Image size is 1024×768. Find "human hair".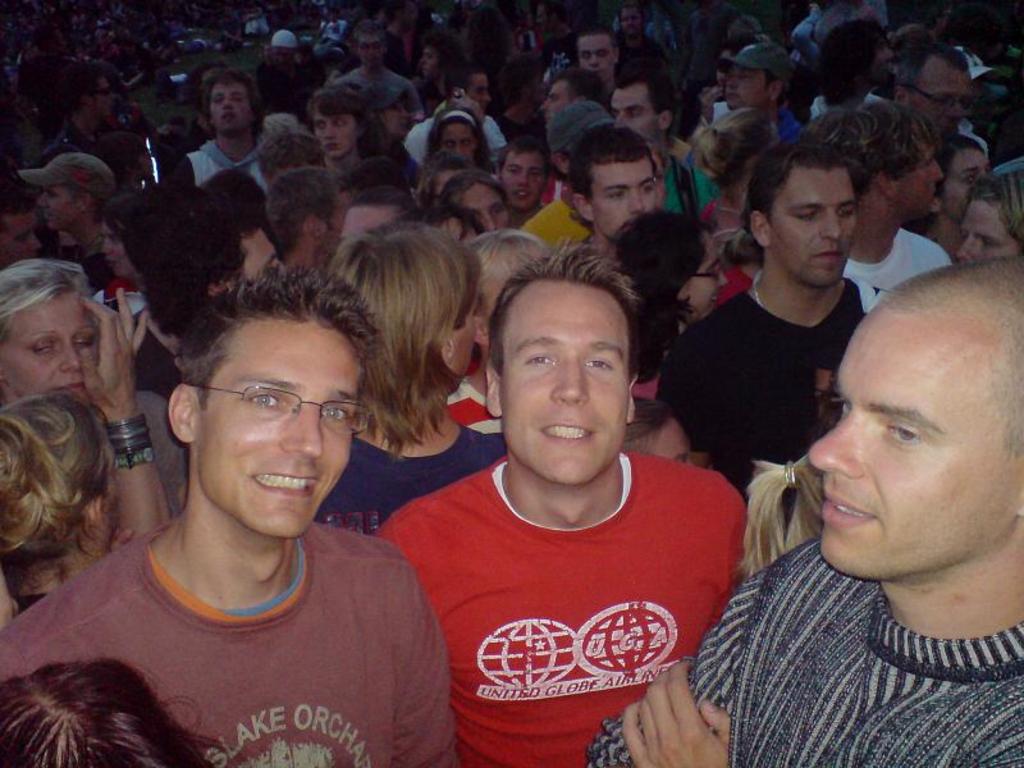
l=95, t=133, r=146, b=172.
